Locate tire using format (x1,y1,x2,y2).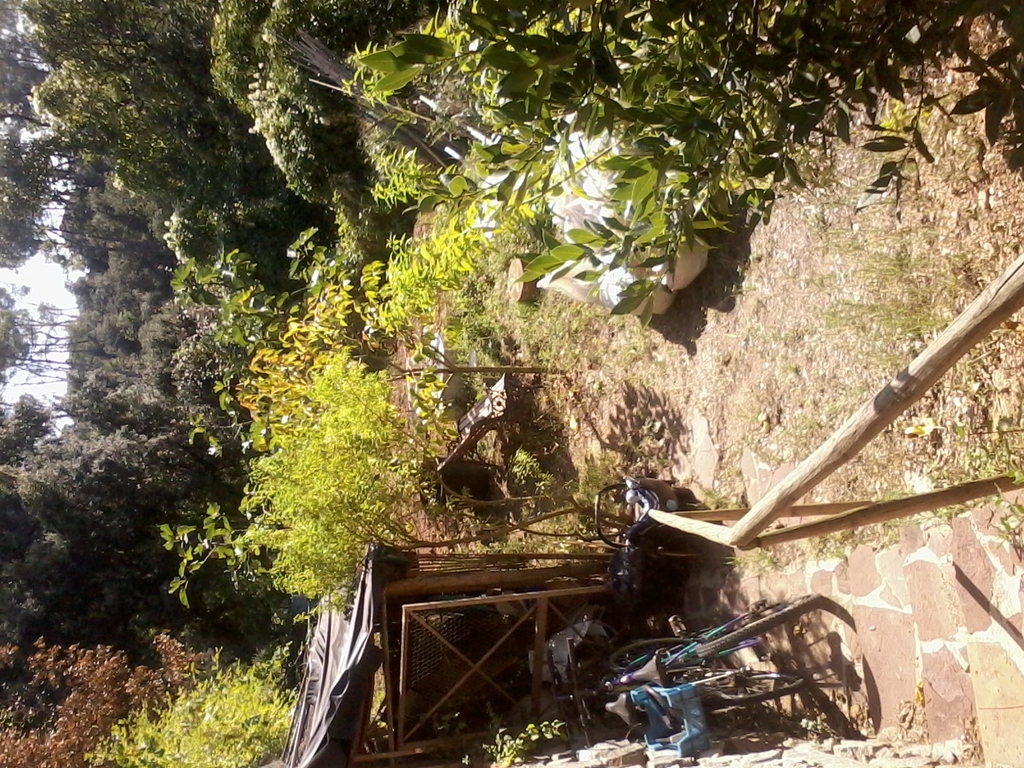
(694,591,824,657).
